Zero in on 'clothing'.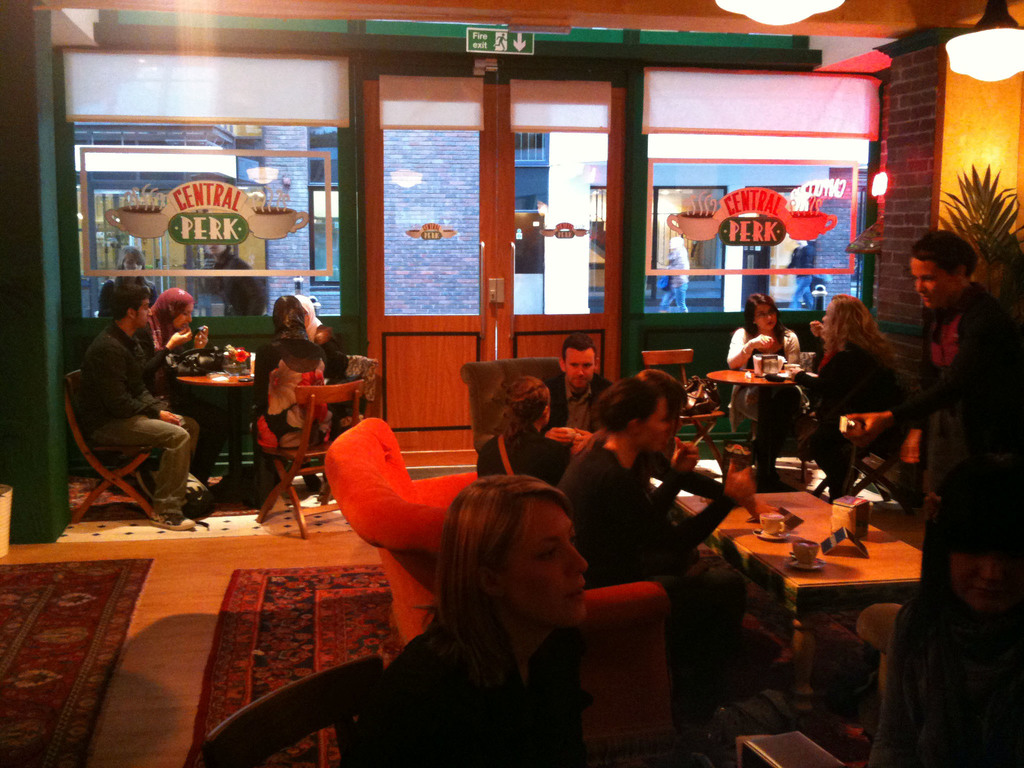
Zeroed in: (560, 440, 748, 704).
